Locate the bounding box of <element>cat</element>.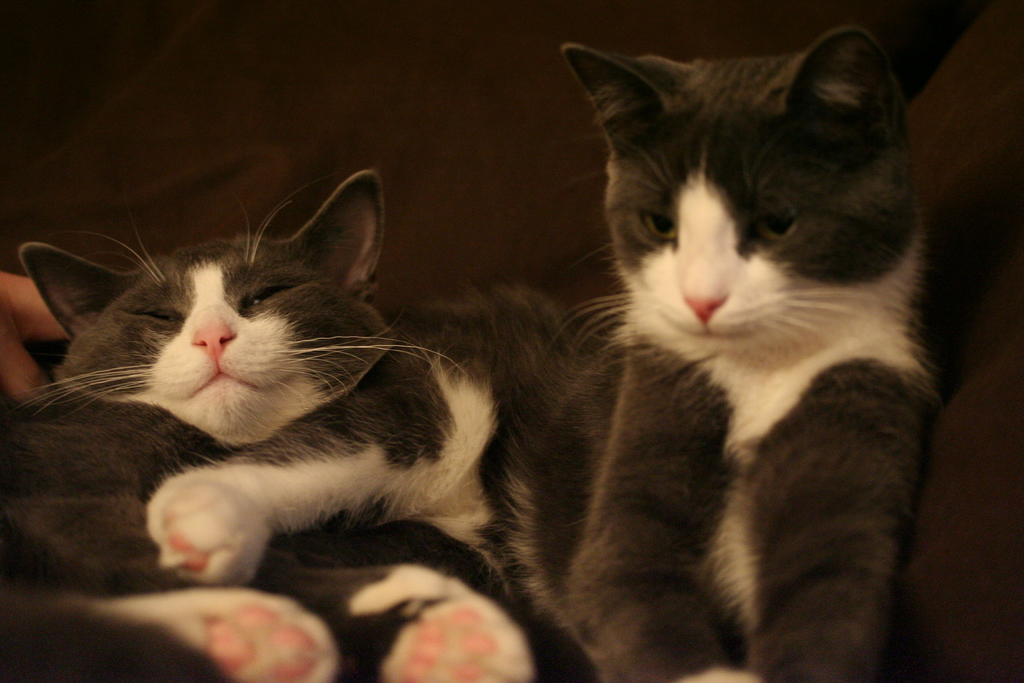
Bounding box: [12,163,500,588].
